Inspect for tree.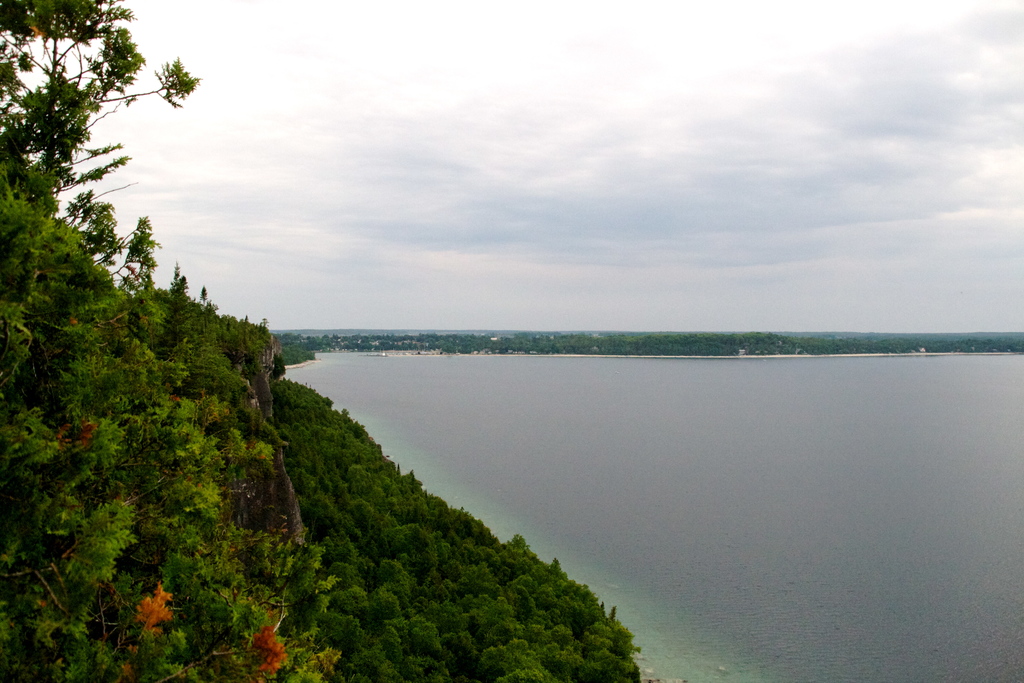
Inspection: region(0, 0, 201, 213).
